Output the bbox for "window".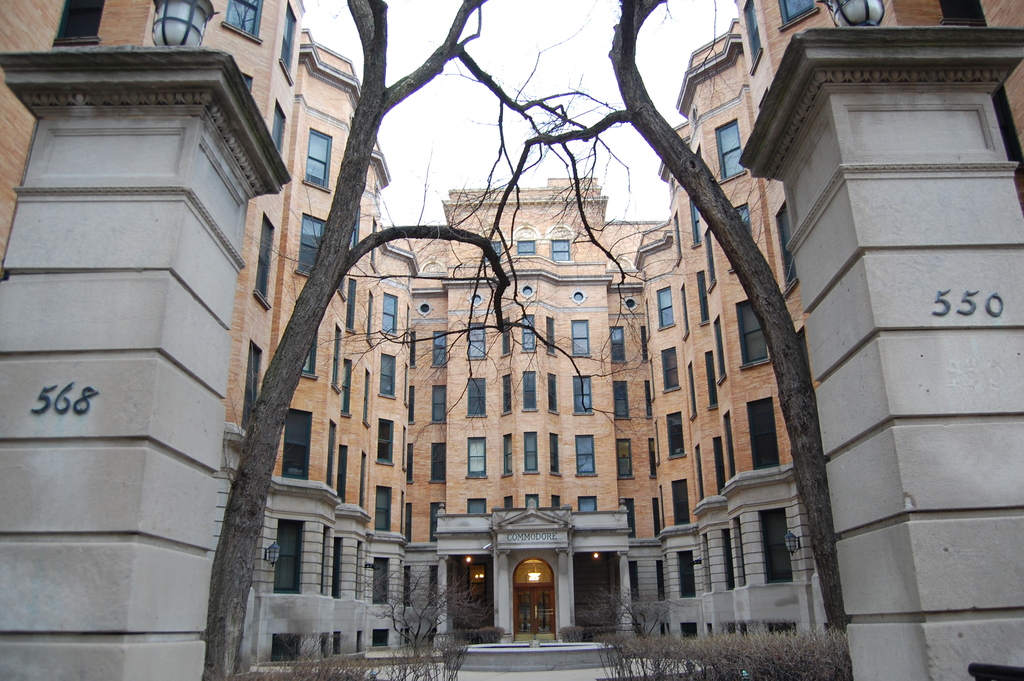
pyautogui.locateOnScreen(648, 439, 660, 479).
